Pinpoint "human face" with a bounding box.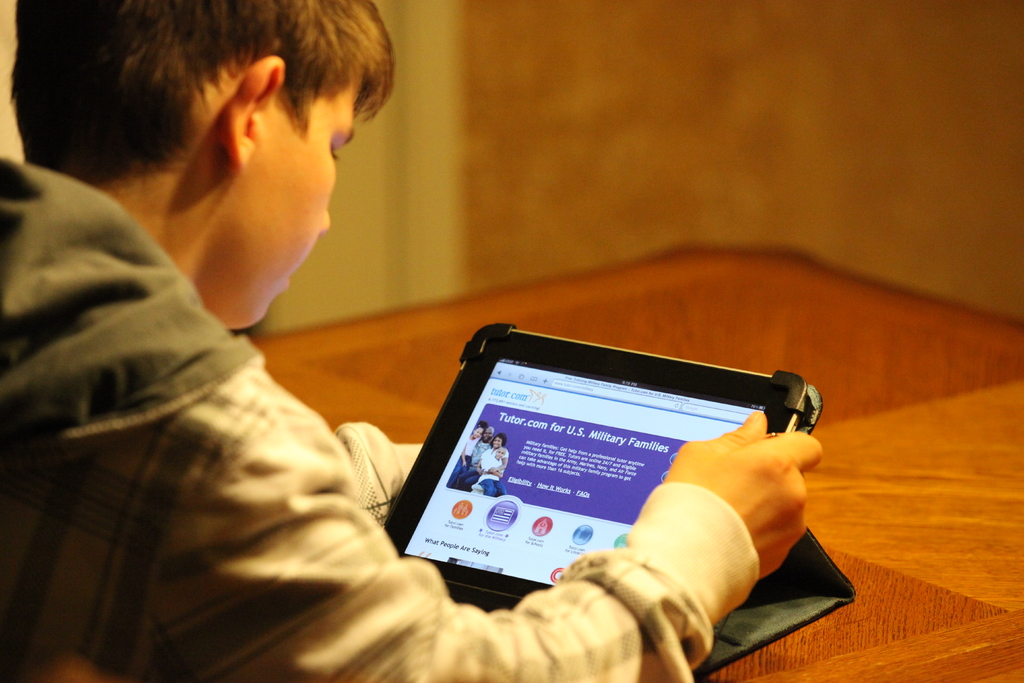
BBox(495, 448, 505, 459).
